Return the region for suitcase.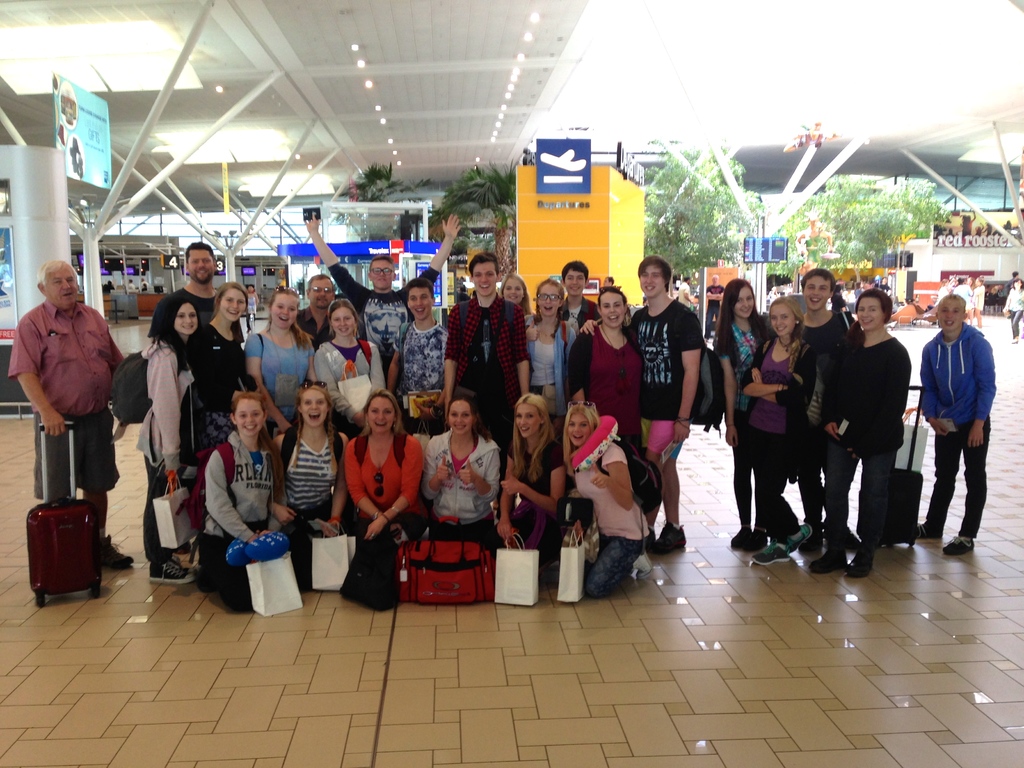
(left=857, top=385, right=925, bottom=550).
